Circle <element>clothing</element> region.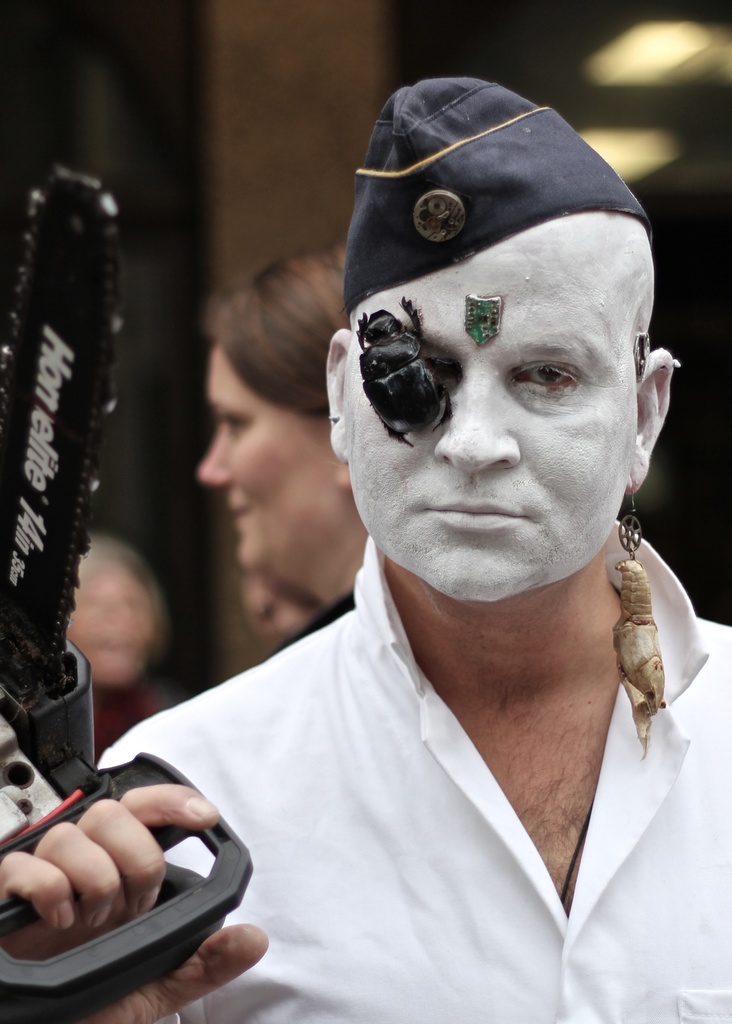
Region: 88 507 731 1023.
